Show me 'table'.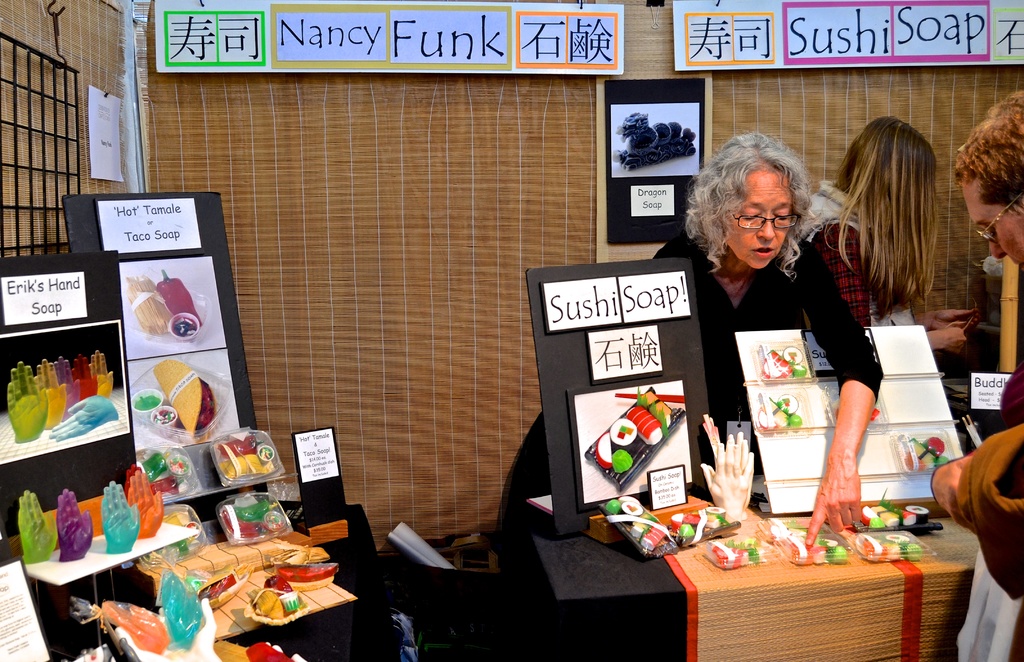
'table' is here: select_region(568, 492, 971, 661).
